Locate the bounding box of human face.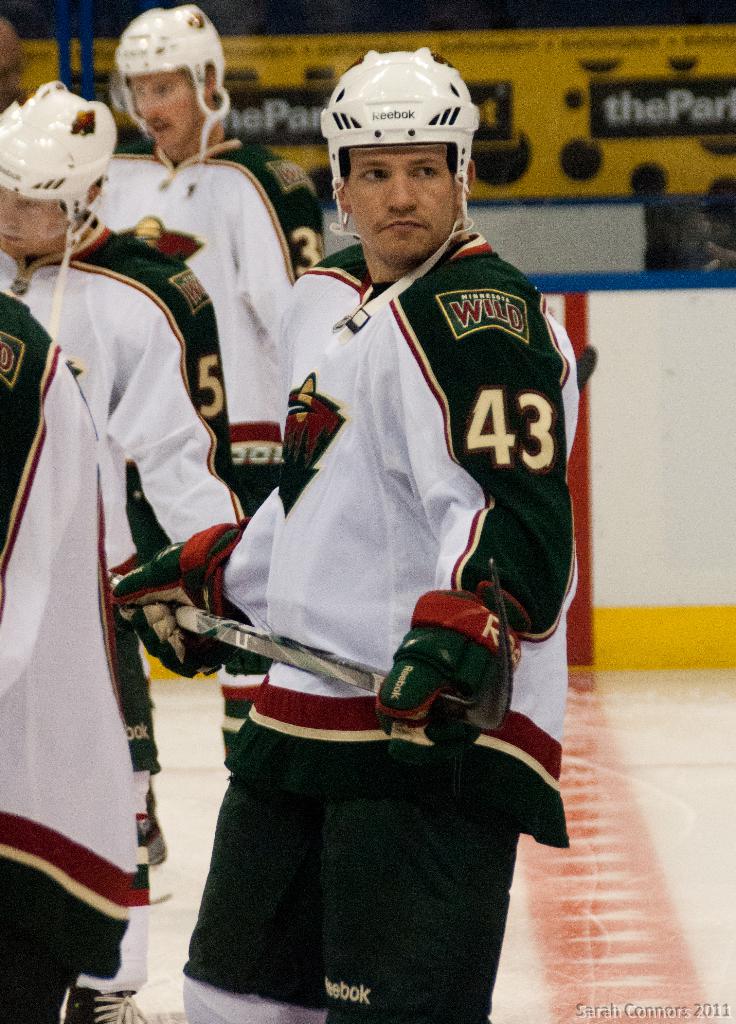
Bounding box: (350, 139, 455, 261).
